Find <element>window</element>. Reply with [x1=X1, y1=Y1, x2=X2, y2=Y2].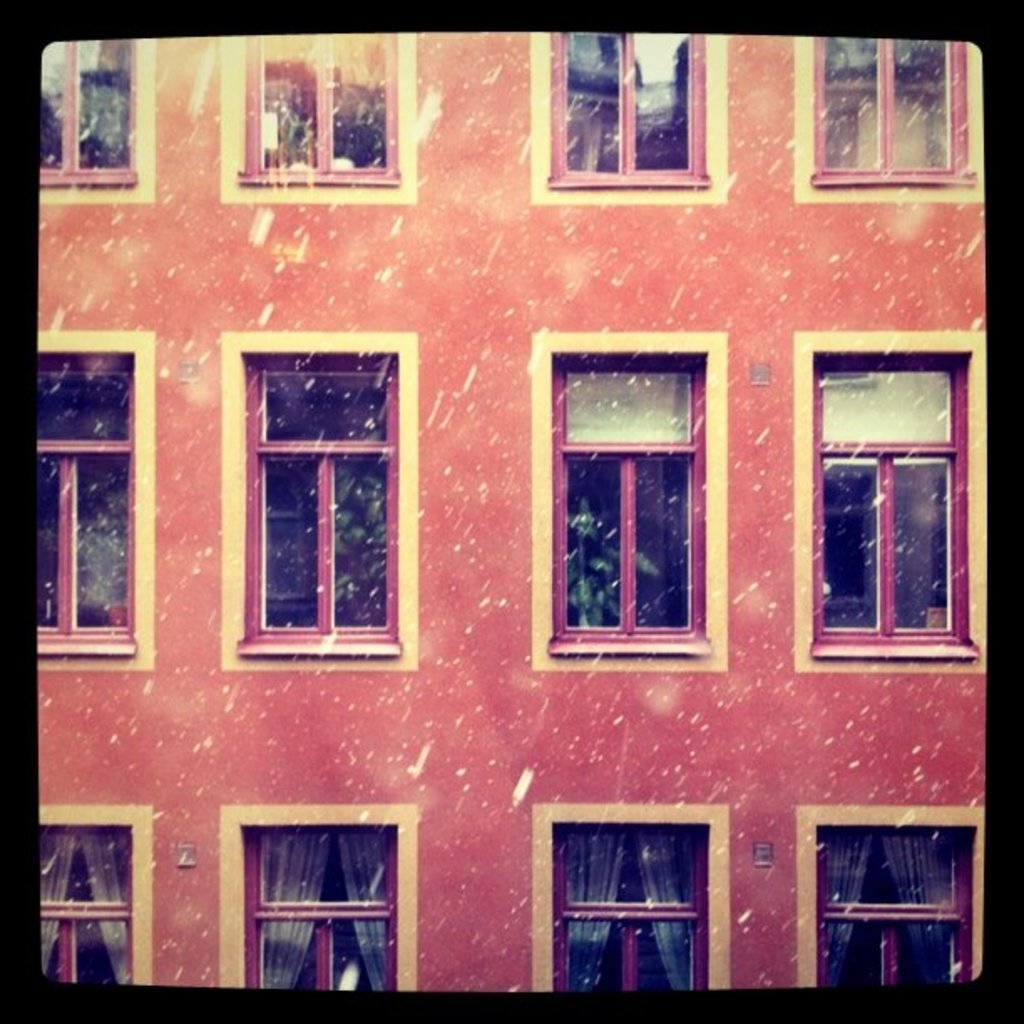
[x1=812, y1=30, x2=972, y2=179].
